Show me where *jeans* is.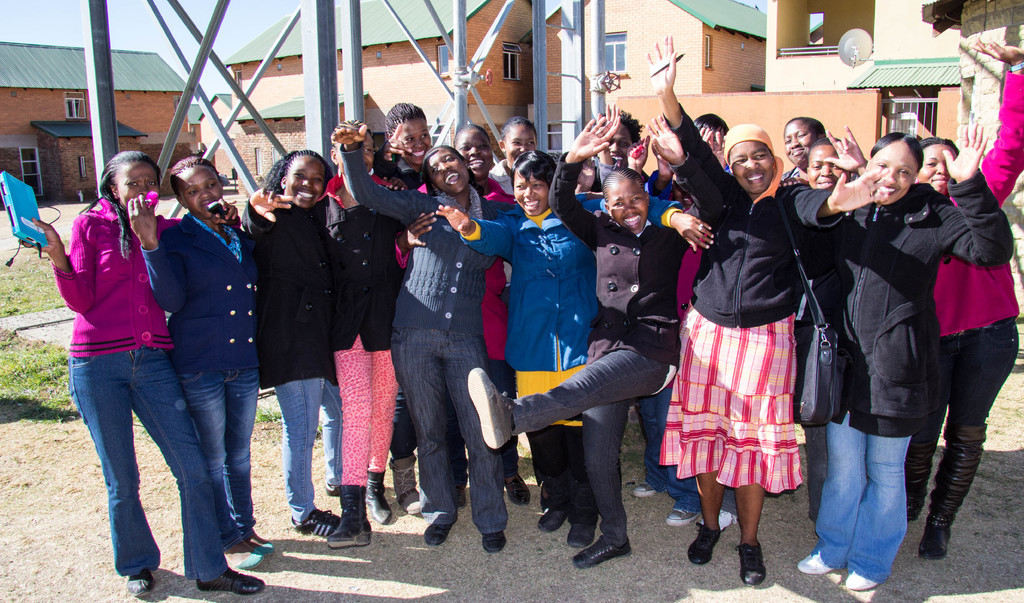
*jeans* is at {"x1": 62, "y1": 352, "x2": 214, "y2": 566}.
